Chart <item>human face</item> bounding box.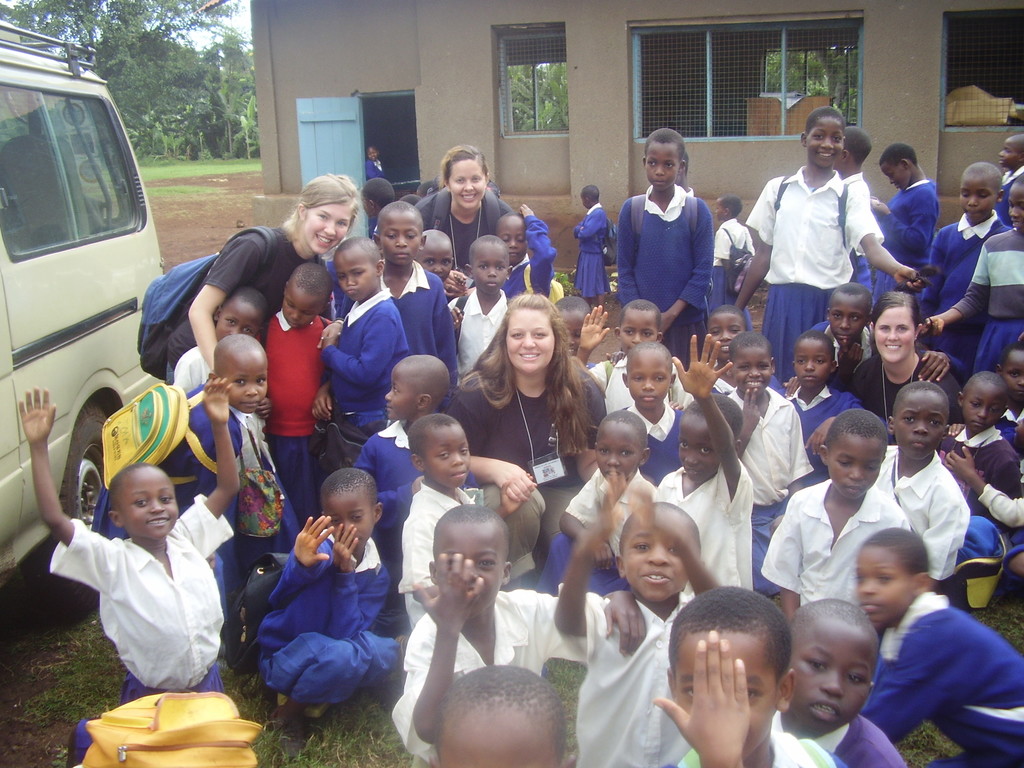
Charted: {"x1": 734, "y1": 349, "x2": 771, "y2": 395}.
